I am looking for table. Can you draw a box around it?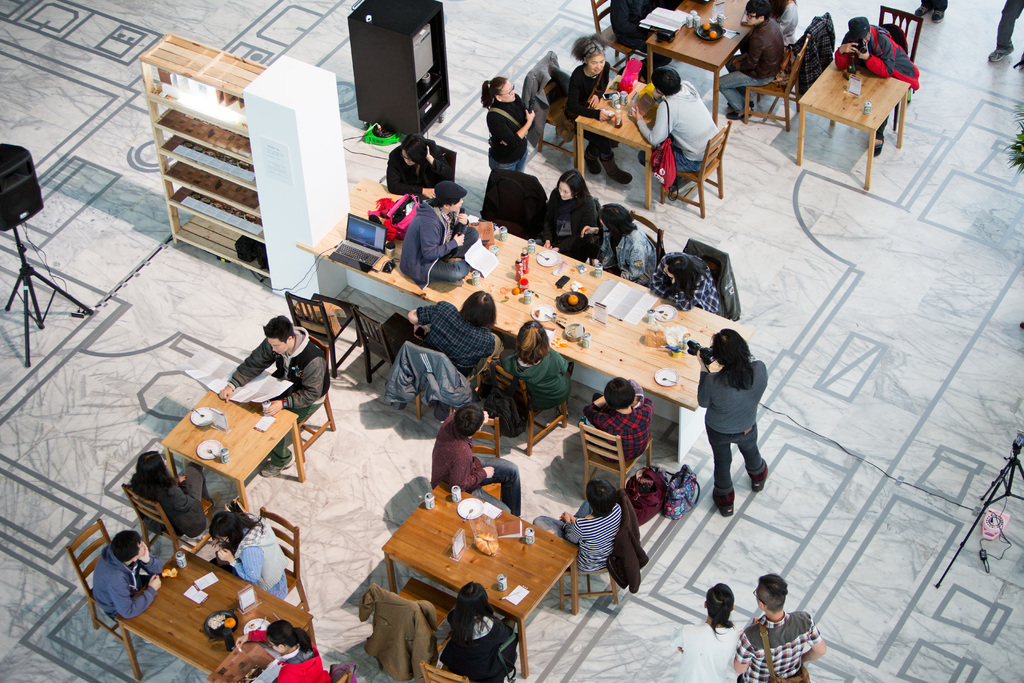
Sure, the bounding box is box(369, 481, 596, 682).
